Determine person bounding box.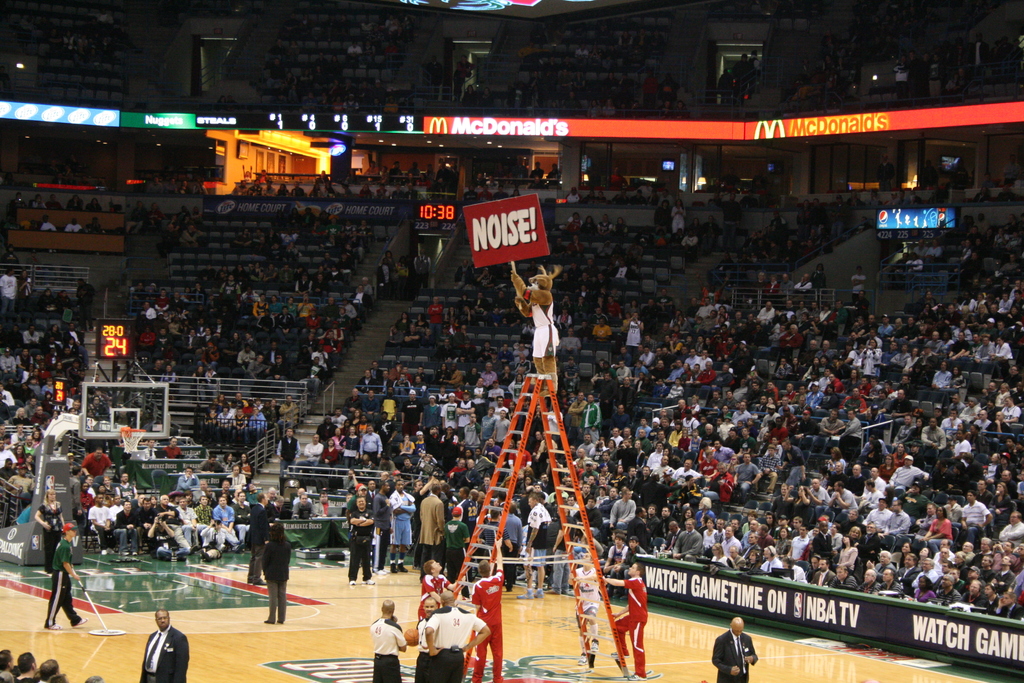
Determined: detection(257, 514, 292, 621).
